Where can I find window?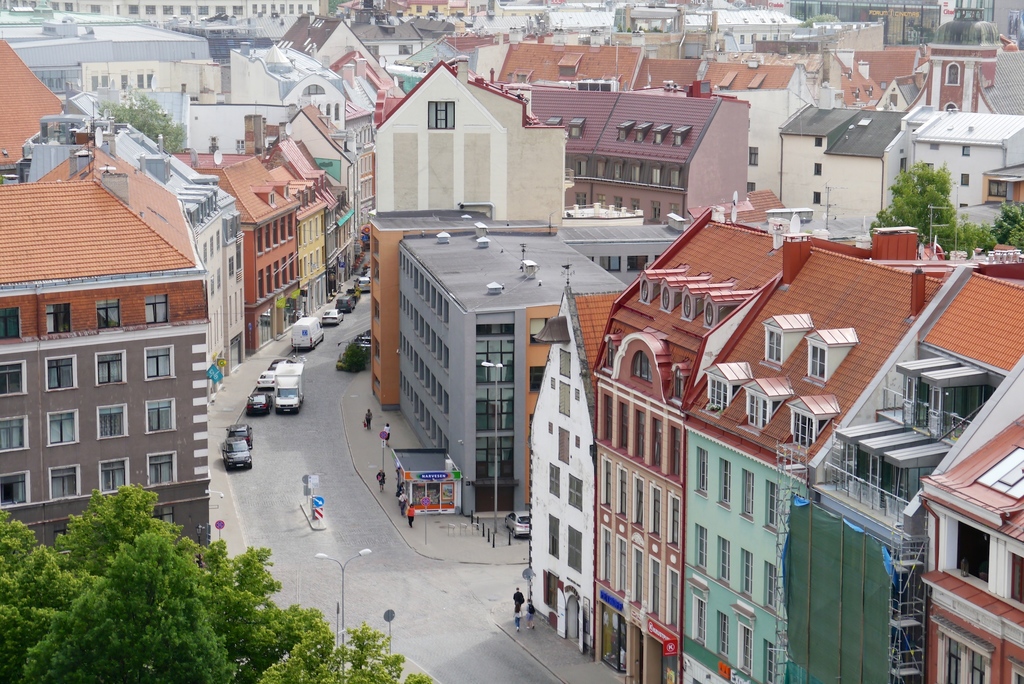
You can find it at [left=761, top=325, right=783, bottom=361].
